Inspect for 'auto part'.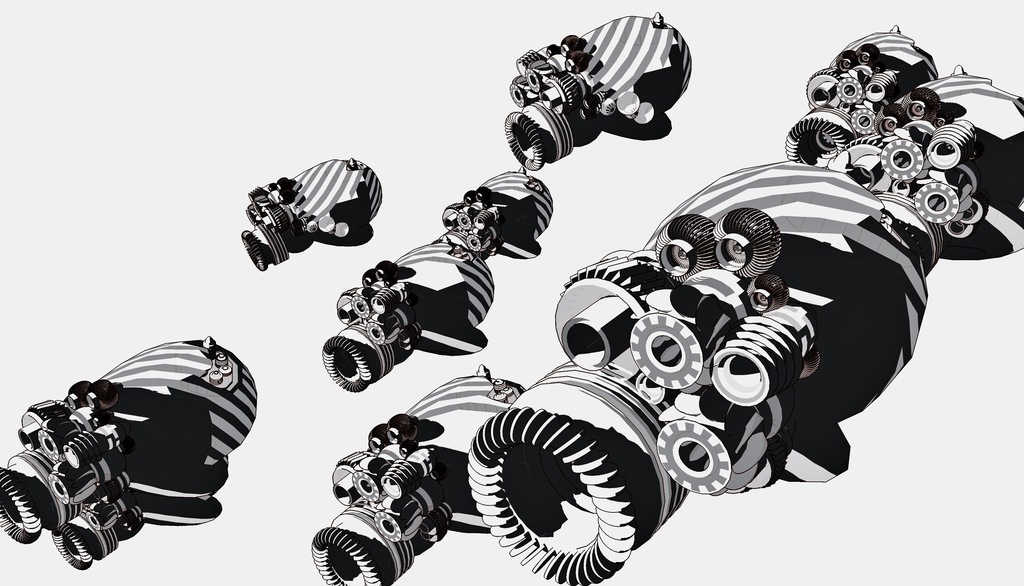
Inspection: [x1=245, y1=152, x2=385, y2=275].
